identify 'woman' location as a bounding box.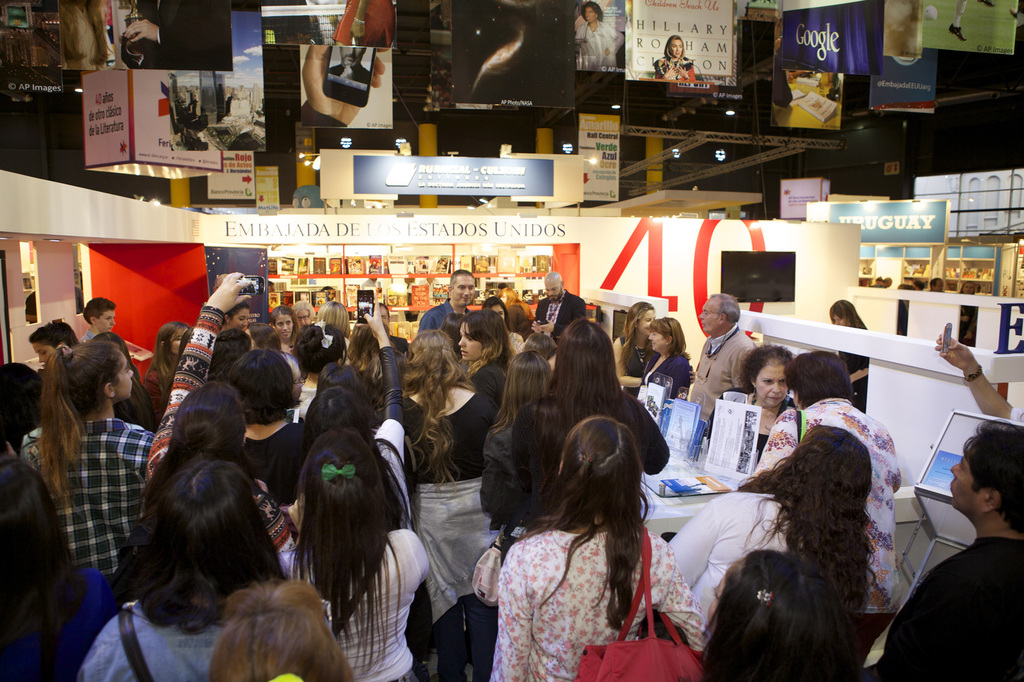
<bbox>607, 303, 659, 393</bbox>.
